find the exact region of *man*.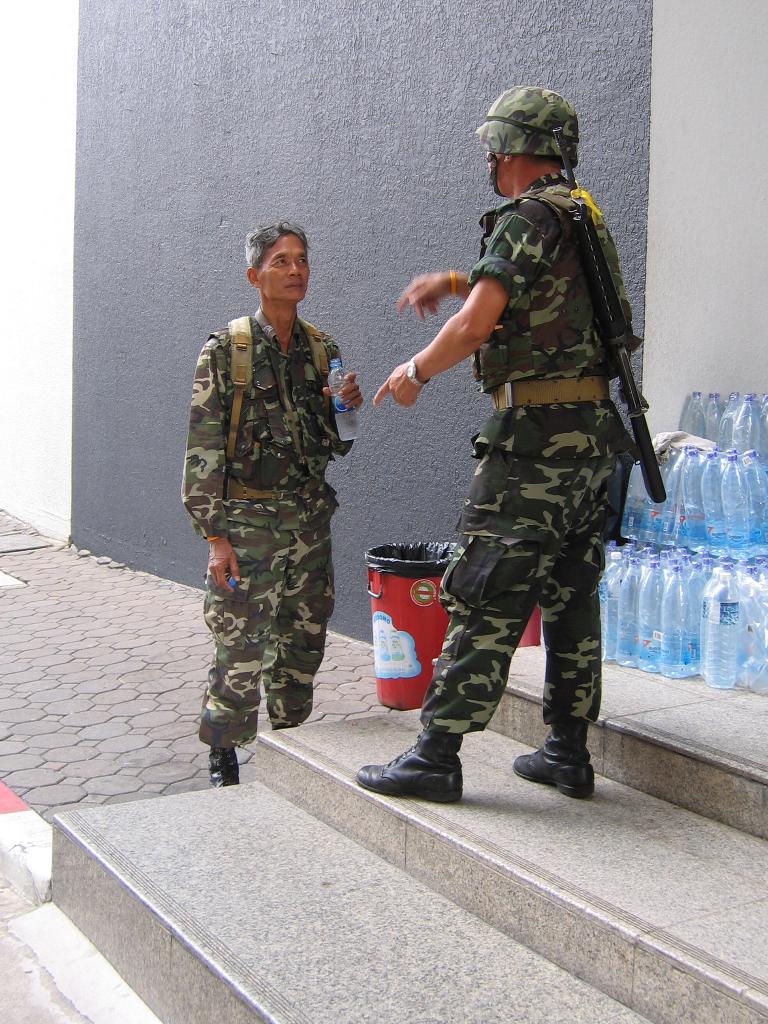
Exact region: select_region(385, 119, 662, 834).
